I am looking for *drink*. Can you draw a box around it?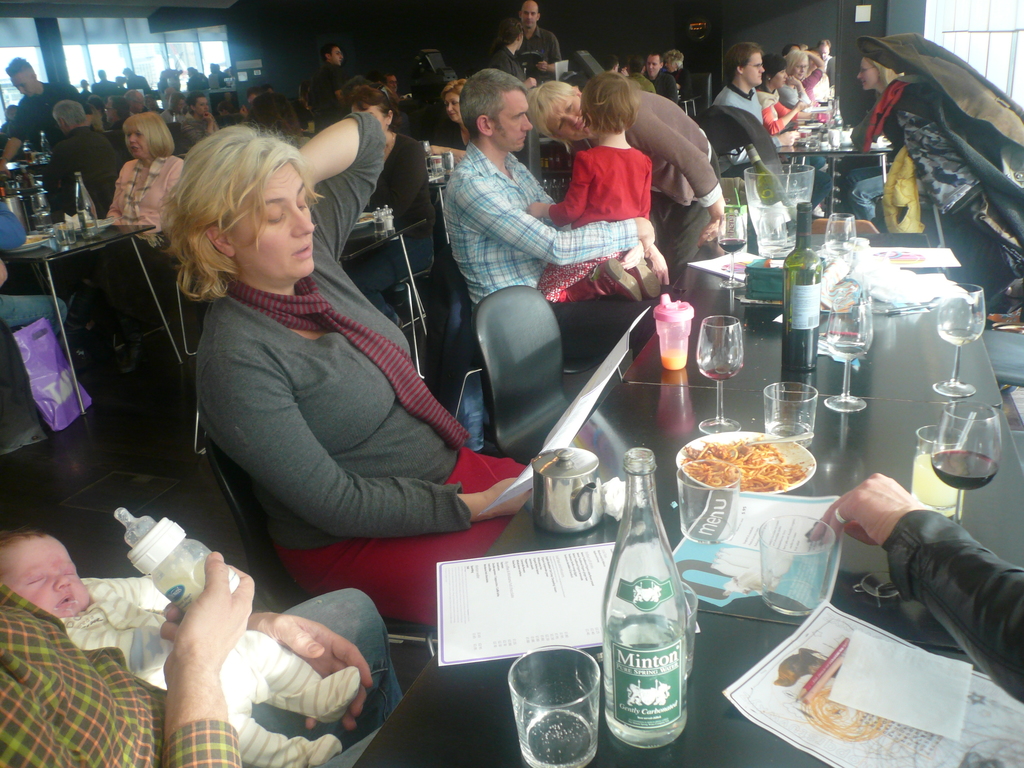
Sure, the bounding box is region(719, 237, 746, 258).
